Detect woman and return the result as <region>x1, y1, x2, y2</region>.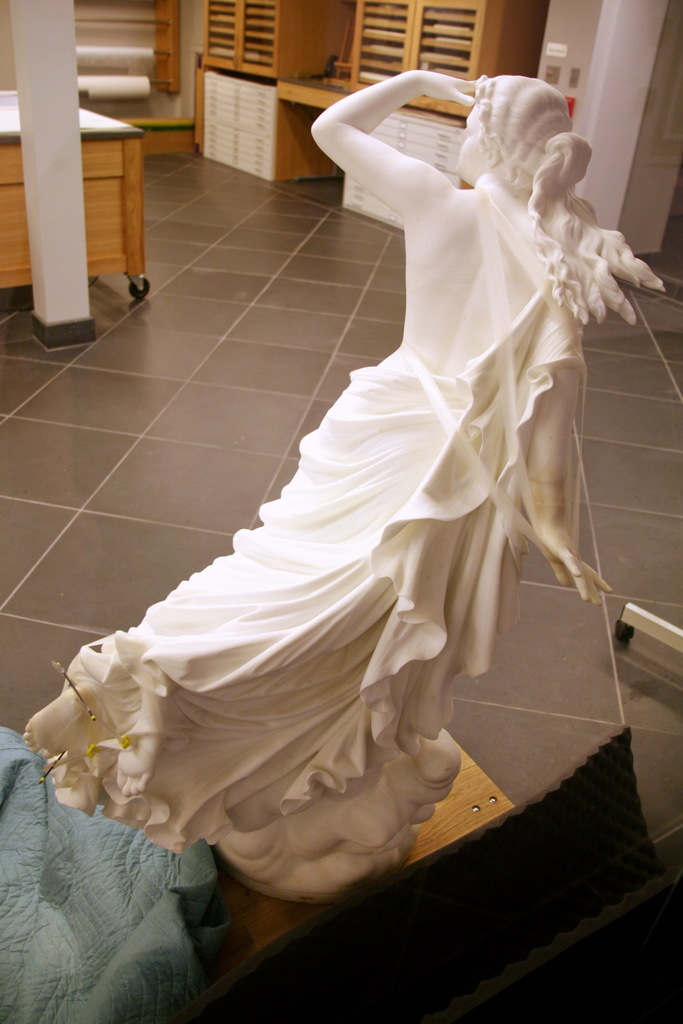
<region>22, 65, 661, 904</region>.
